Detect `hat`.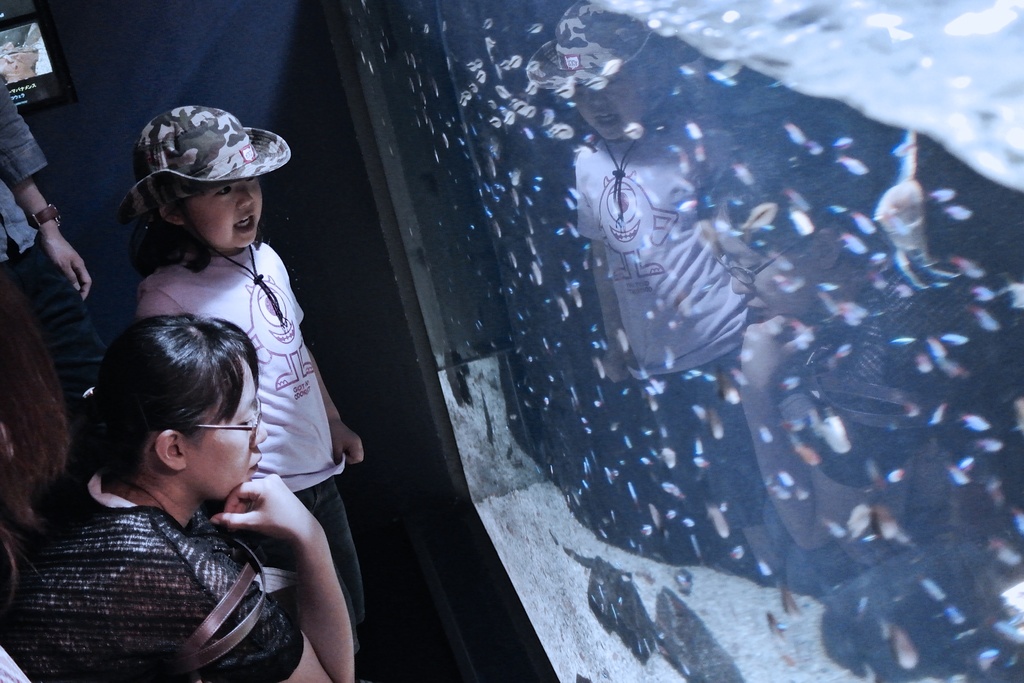
Detected at (112,105,293,217).
